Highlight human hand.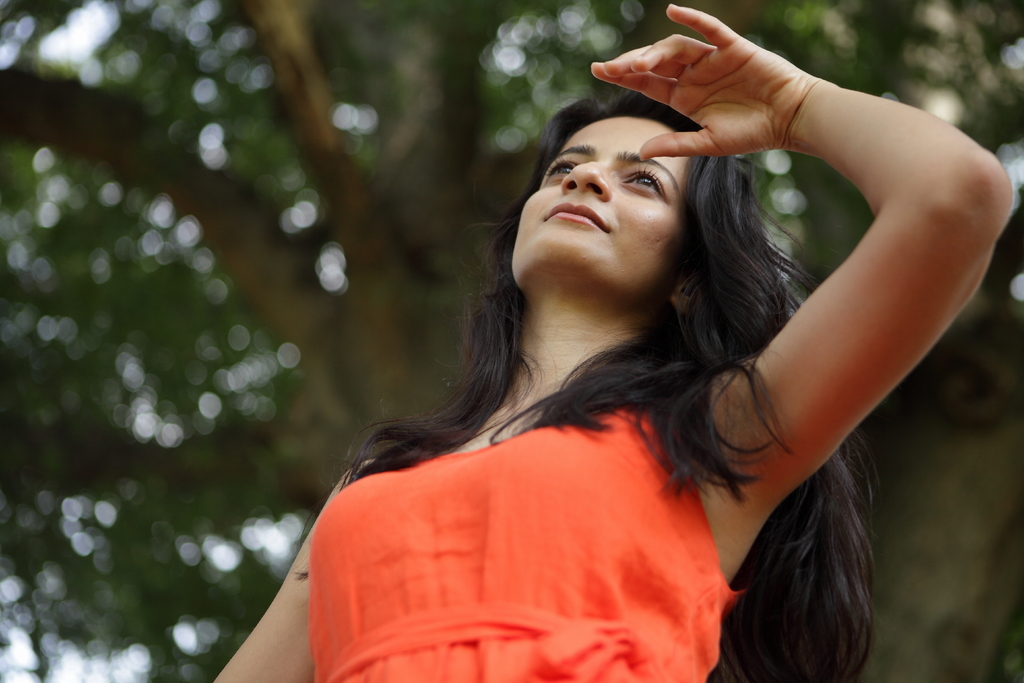
Highlighted region: [589,17,792,144].
